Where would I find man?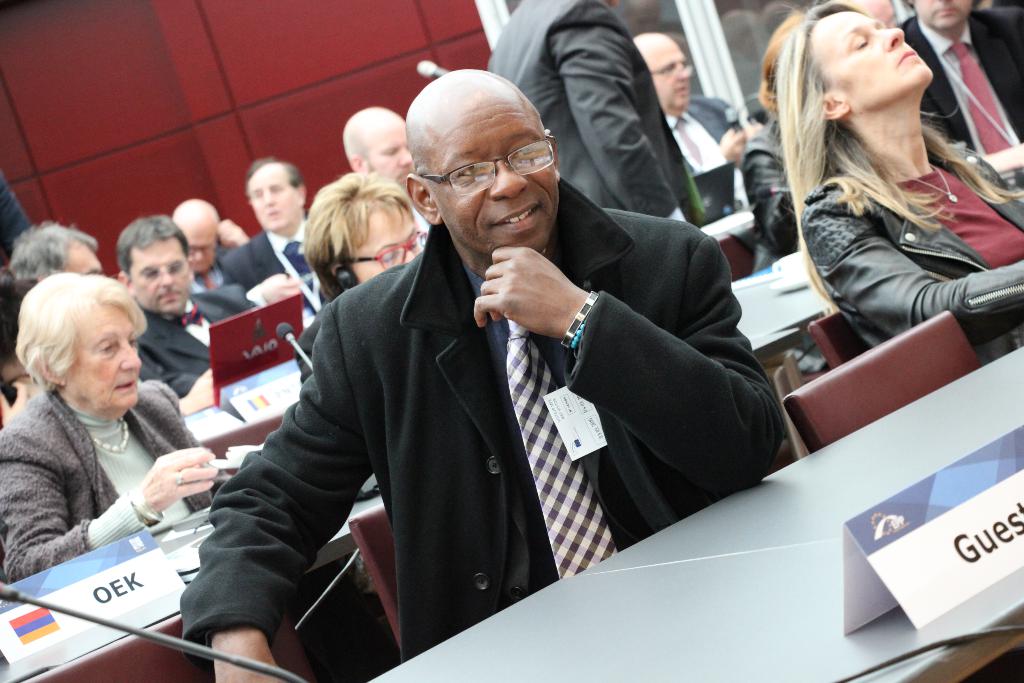
At box=[338, 101, 418, 194].
